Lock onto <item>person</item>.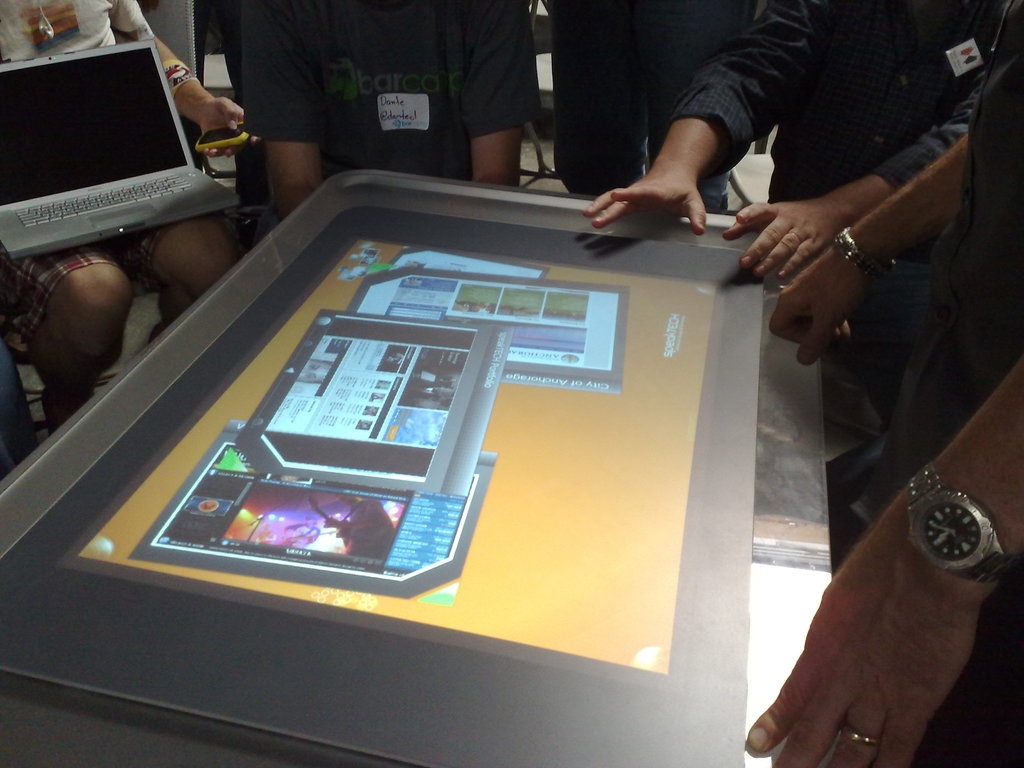
Locked: left=538, top=0, right=758, bottom=210.
